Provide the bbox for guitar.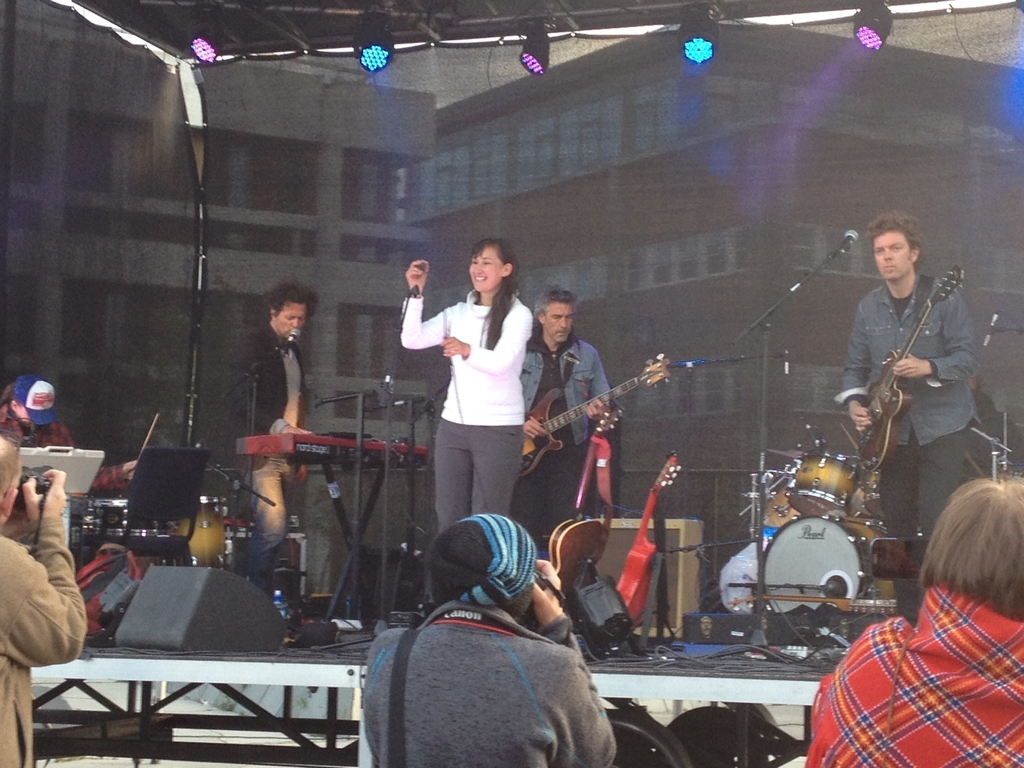
[left=824, top=262, right=965, bottom=470].
